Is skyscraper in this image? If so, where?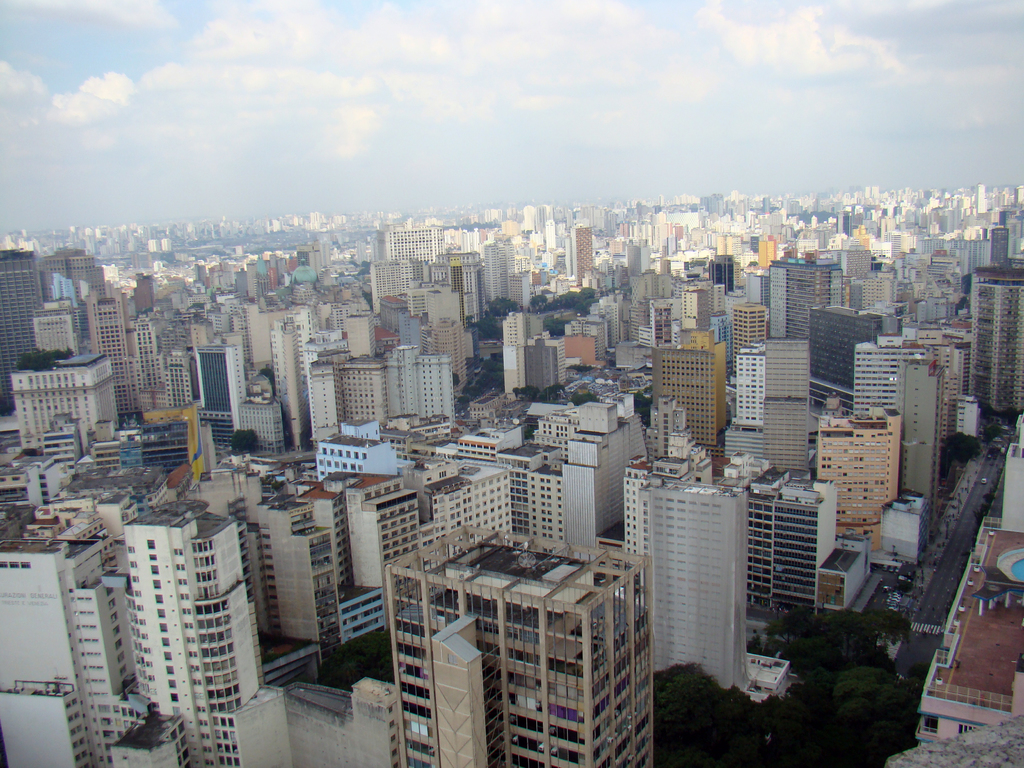
Yes, at crop(571, 226, 587, 283).
